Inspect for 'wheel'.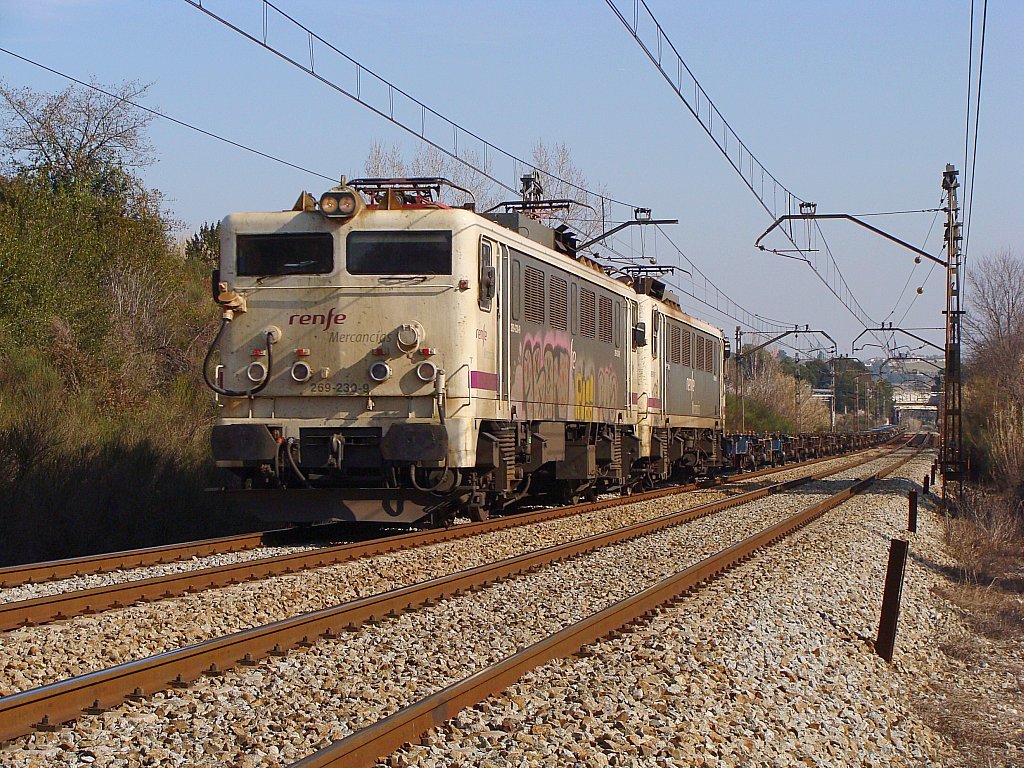
Inspection: BBox(736, 465, 744, 475).
